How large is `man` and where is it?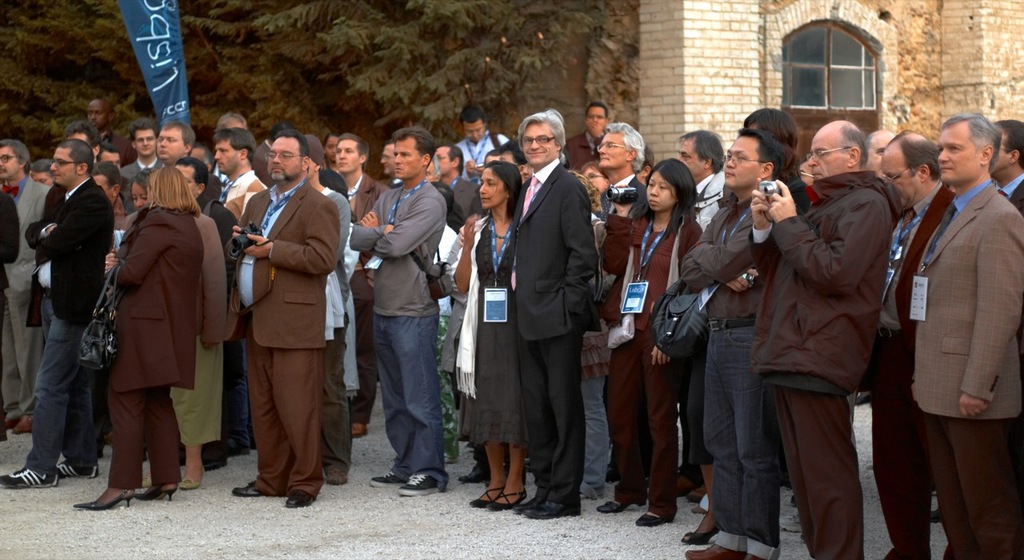
Bounding box: region(866, 130, 900, 184).
